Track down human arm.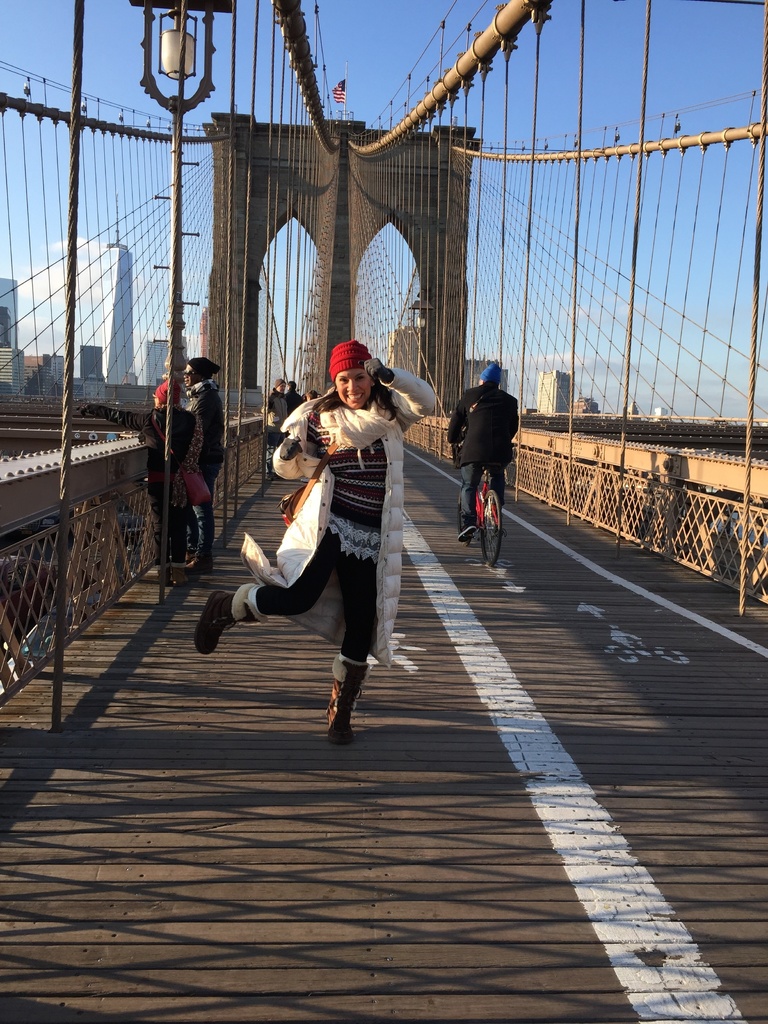
Tracked to 503, 397, 525, 438.
